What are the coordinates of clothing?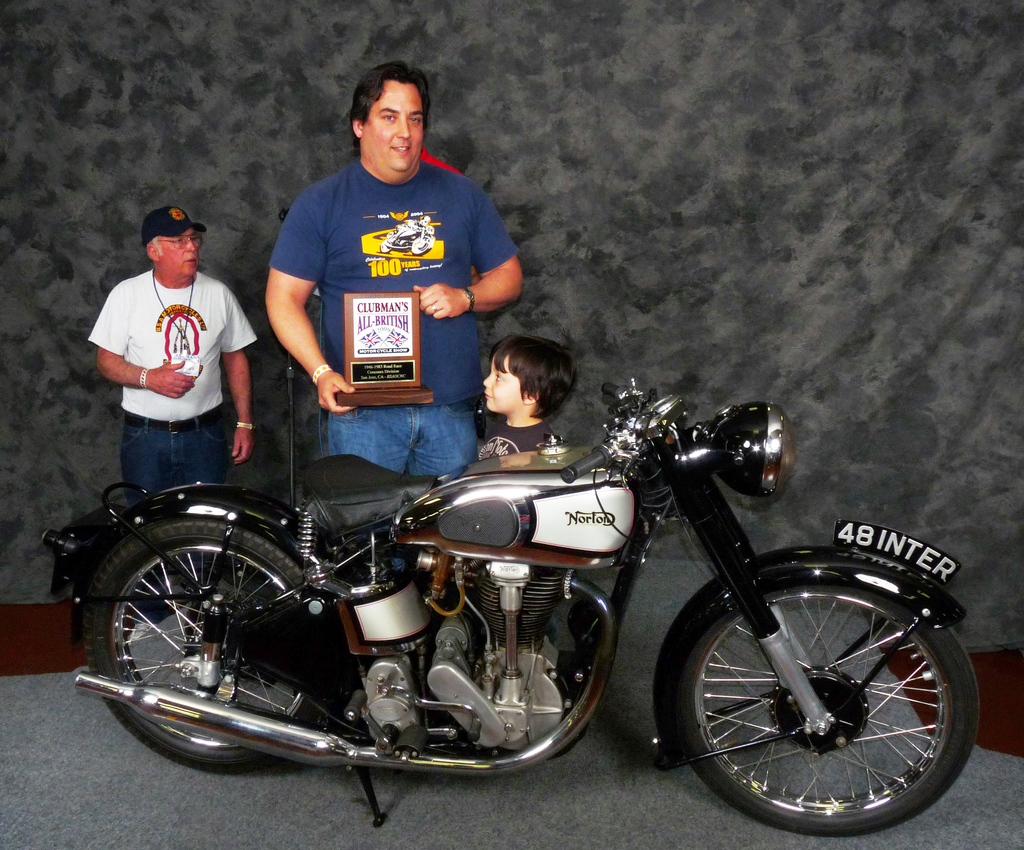
crop(257, 101, 523, 474).
